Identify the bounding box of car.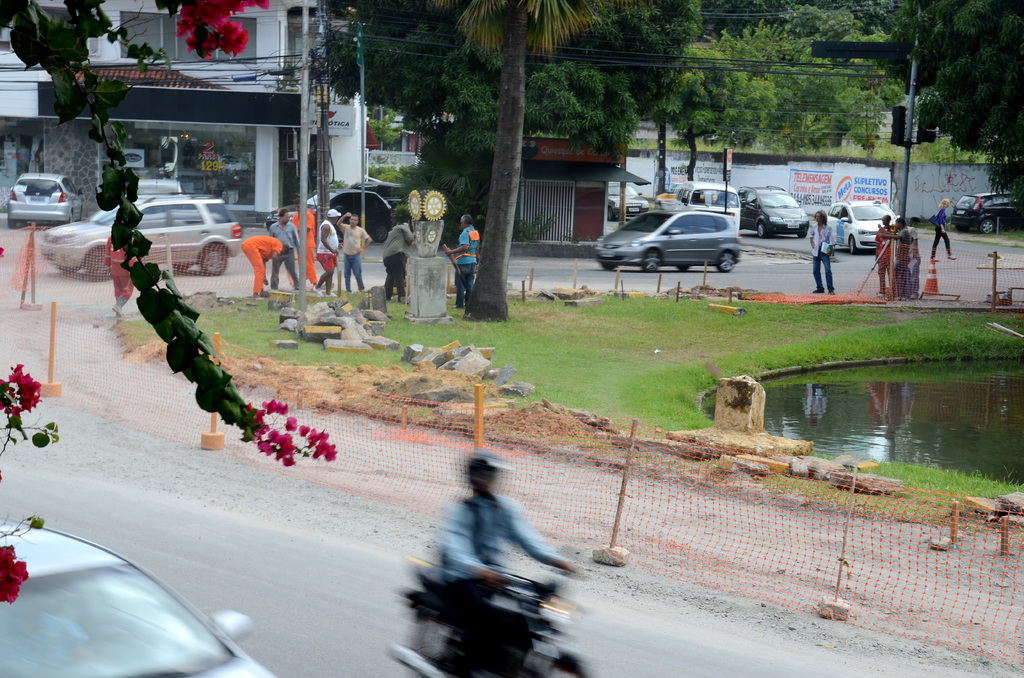
{"x1": 593, "y1": 210, "x2": 741, "y2": 274}.
